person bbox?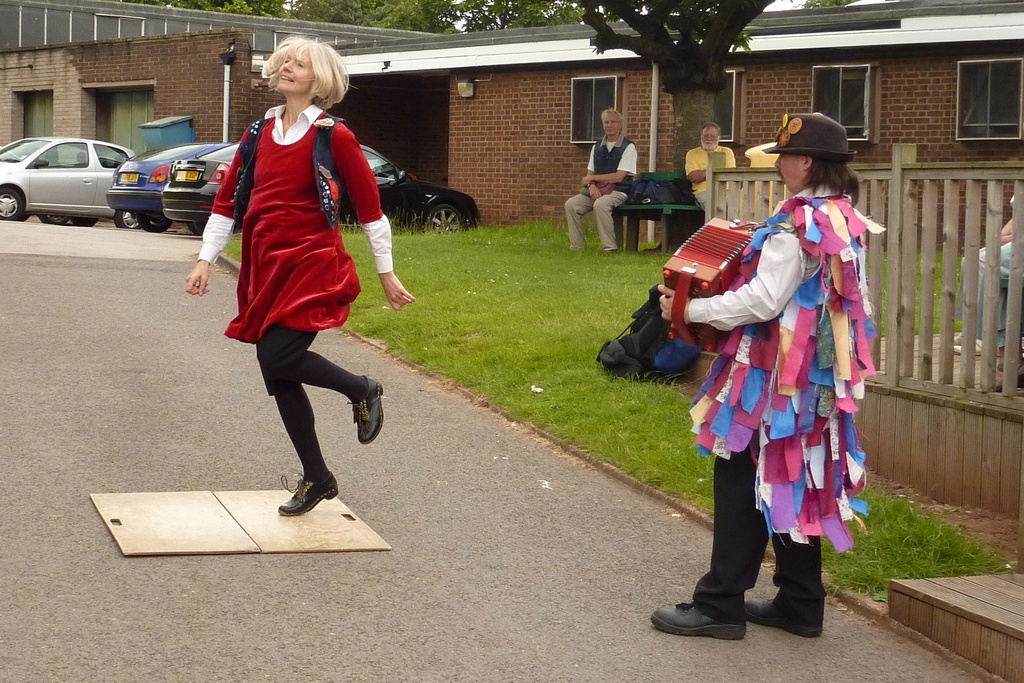
[178,45,364,534]
